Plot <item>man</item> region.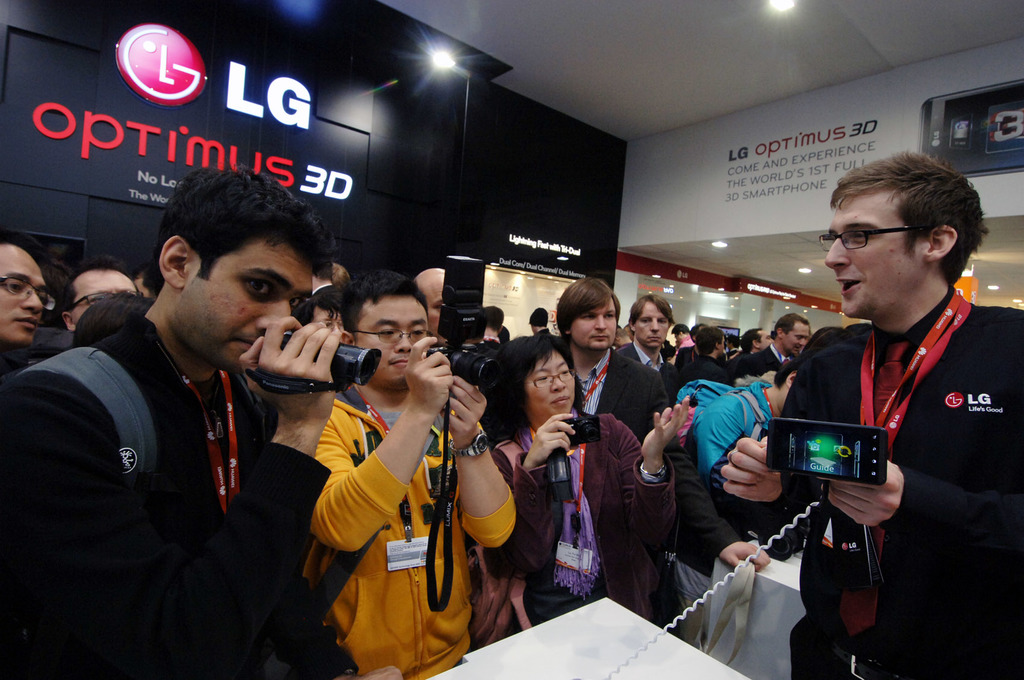
Plotted at [717,153,1023,679].
